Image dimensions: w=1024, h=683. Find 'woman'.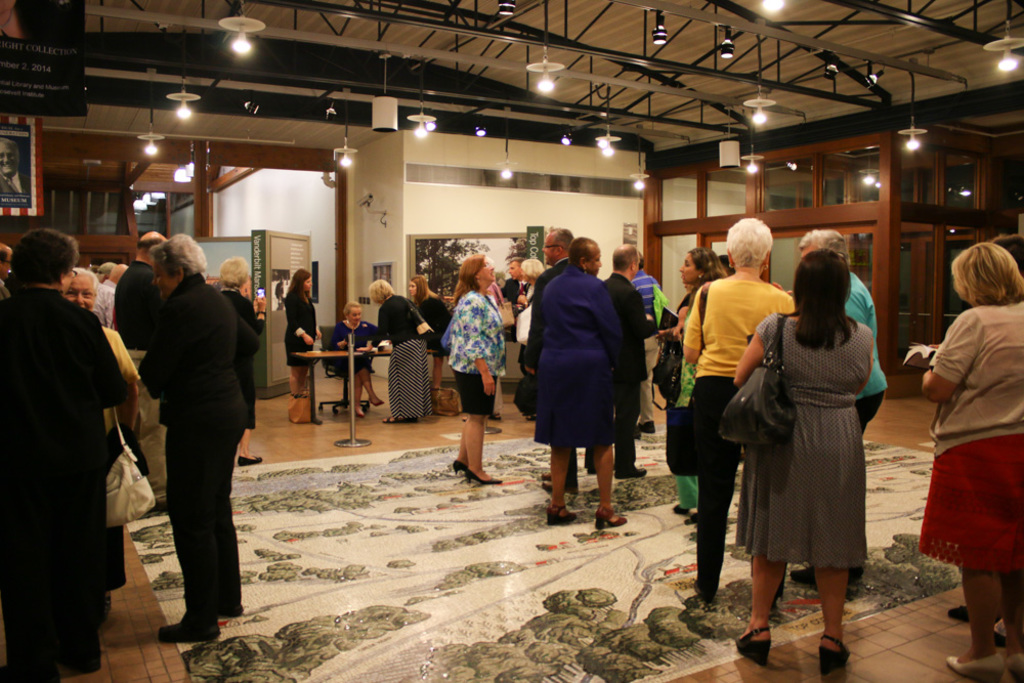
(401,276,451,424).
